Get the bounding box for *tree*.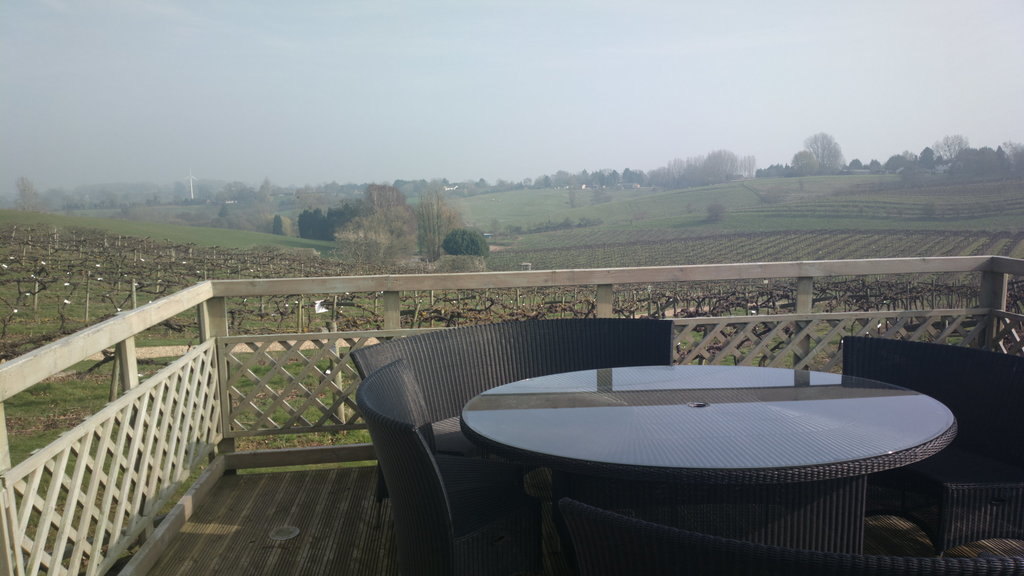
pyautogui.locateOnScreen(996, 138, 1023, 171).
